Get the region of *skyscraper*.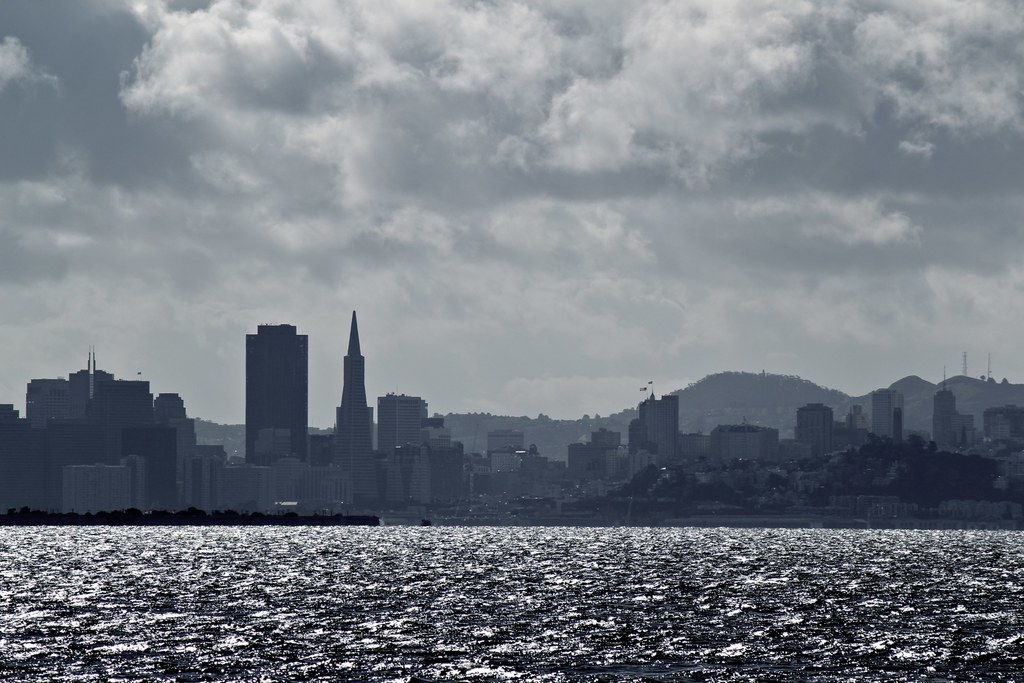
[326, 309, 374, 475].
